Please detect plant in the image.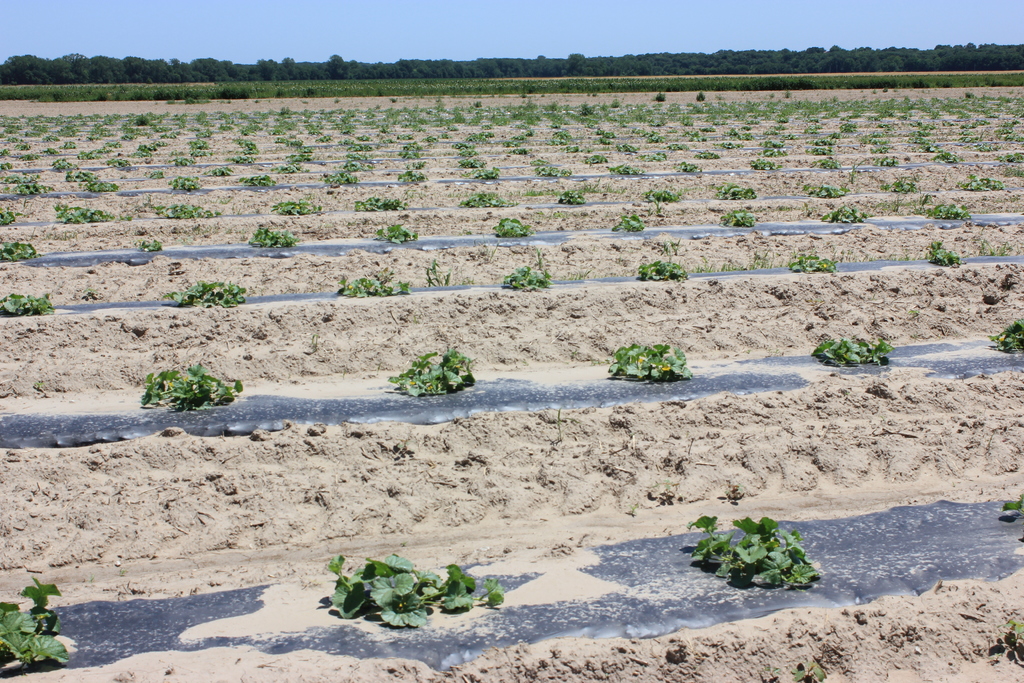
x1=354, y1=198, x2=400, y2=213.
